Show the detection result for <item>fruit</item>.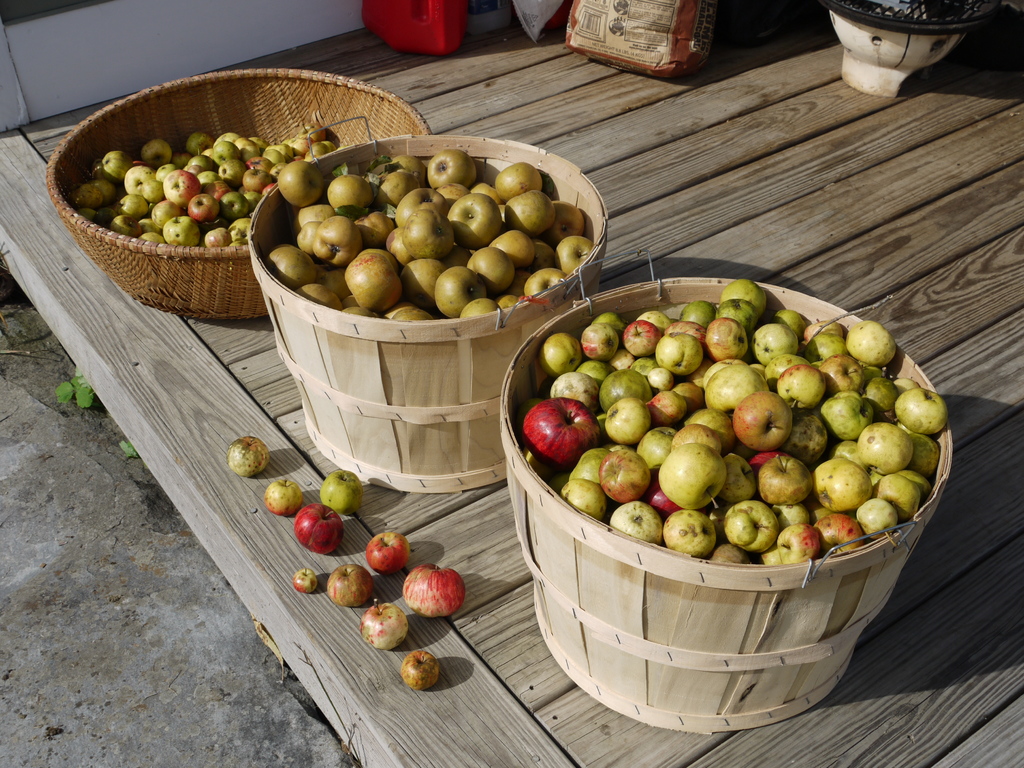
locate(367, 532, 412, 575).
